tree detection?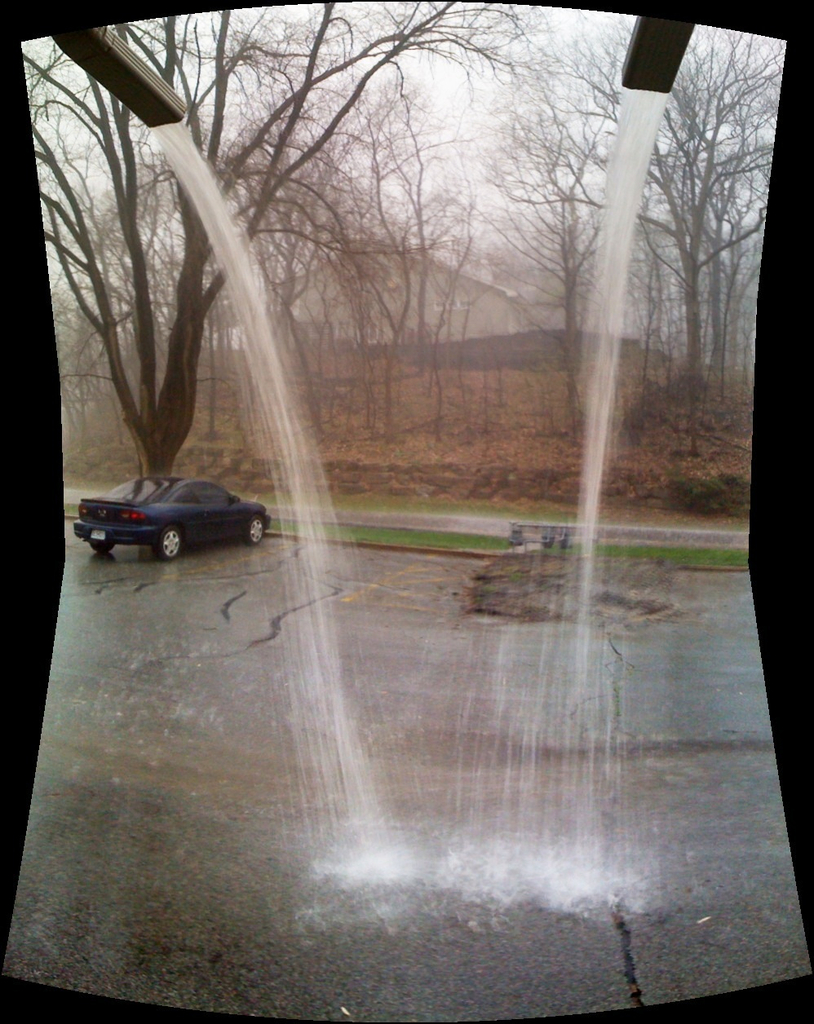
left=613, top=192, right=770, bottom=389
